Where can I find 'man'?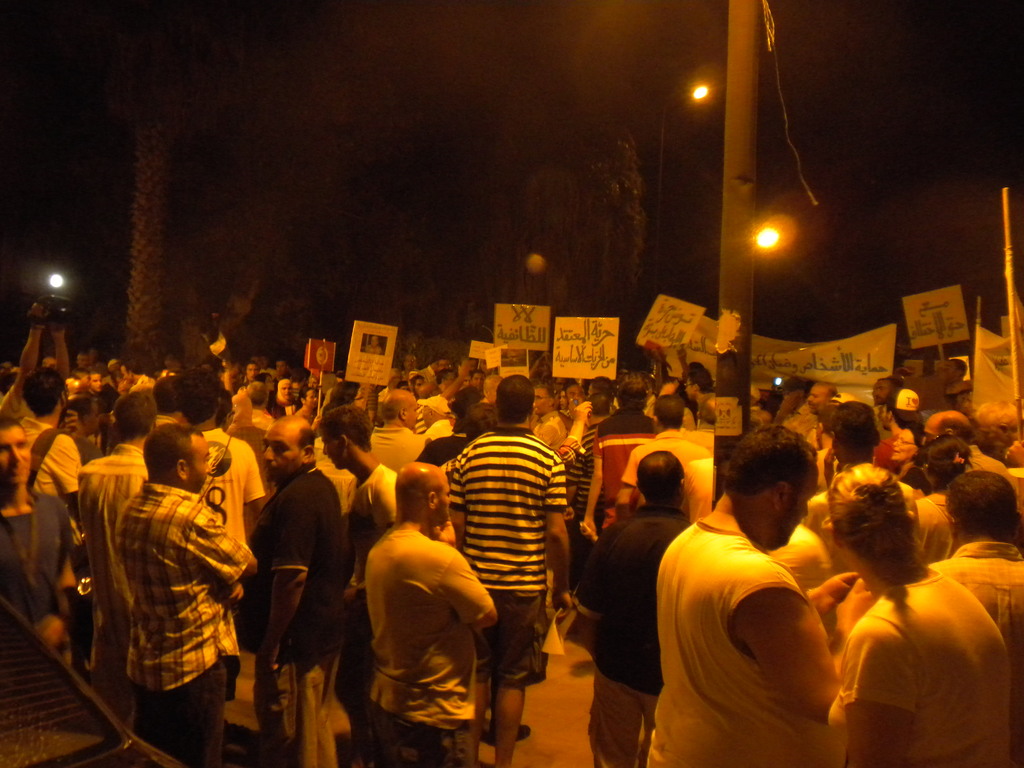
You can find it at [836, 461, 1014, 767].
